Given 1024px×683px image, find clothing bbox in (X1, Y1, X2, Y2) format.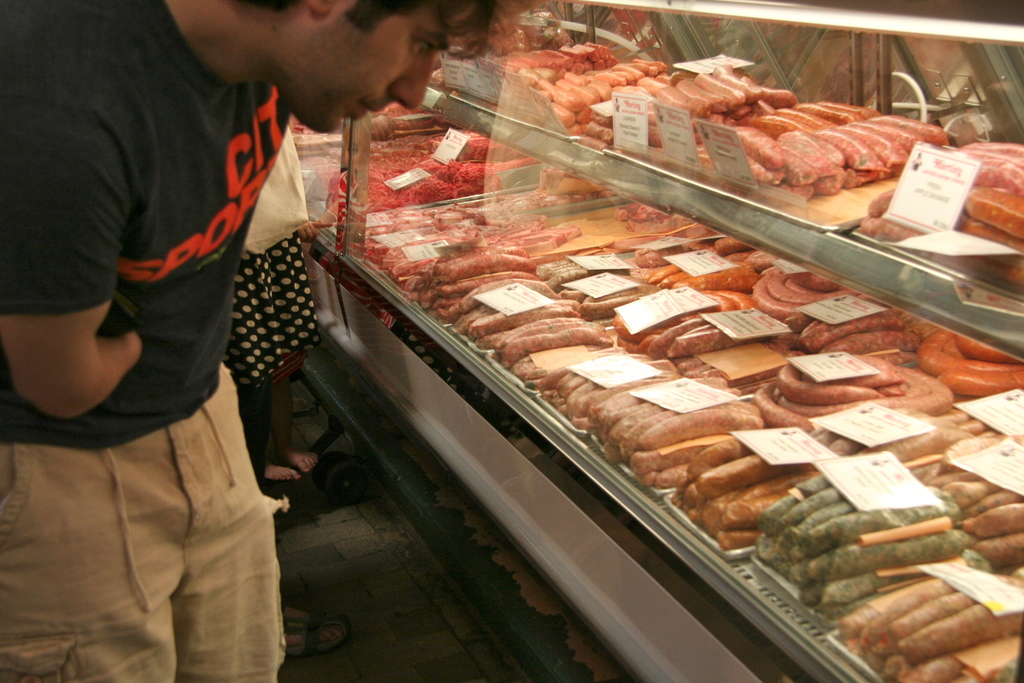
(0, 0, 293, 682).
